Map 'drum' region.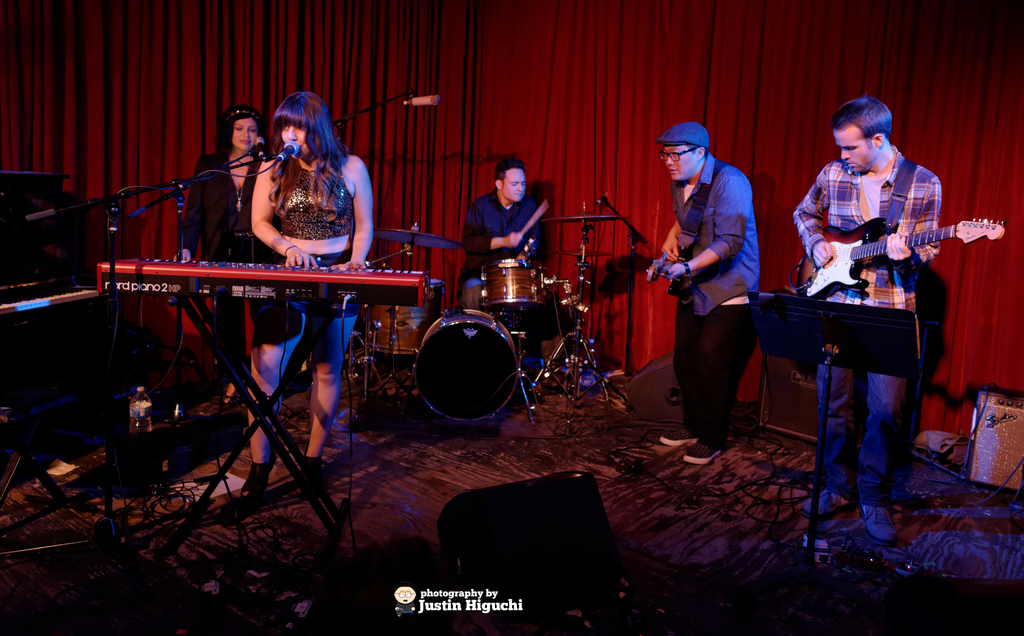
Mapped to box=[479, 257, 552, 323].
